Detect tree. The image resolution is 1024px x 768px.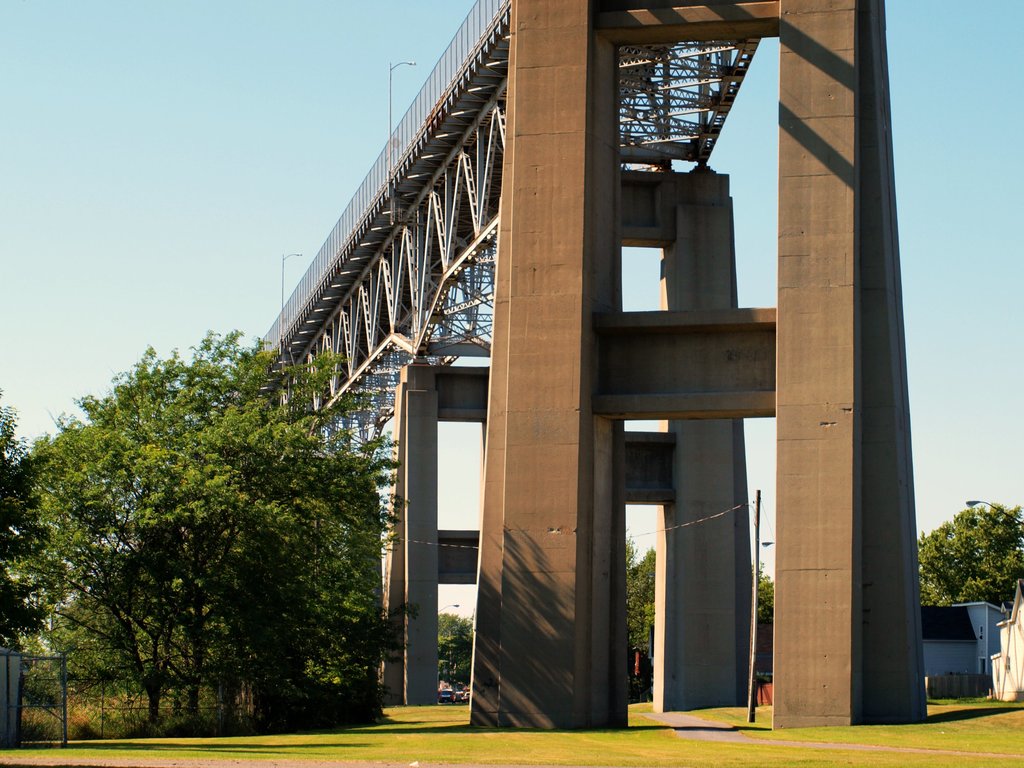
624 541 774 669.
